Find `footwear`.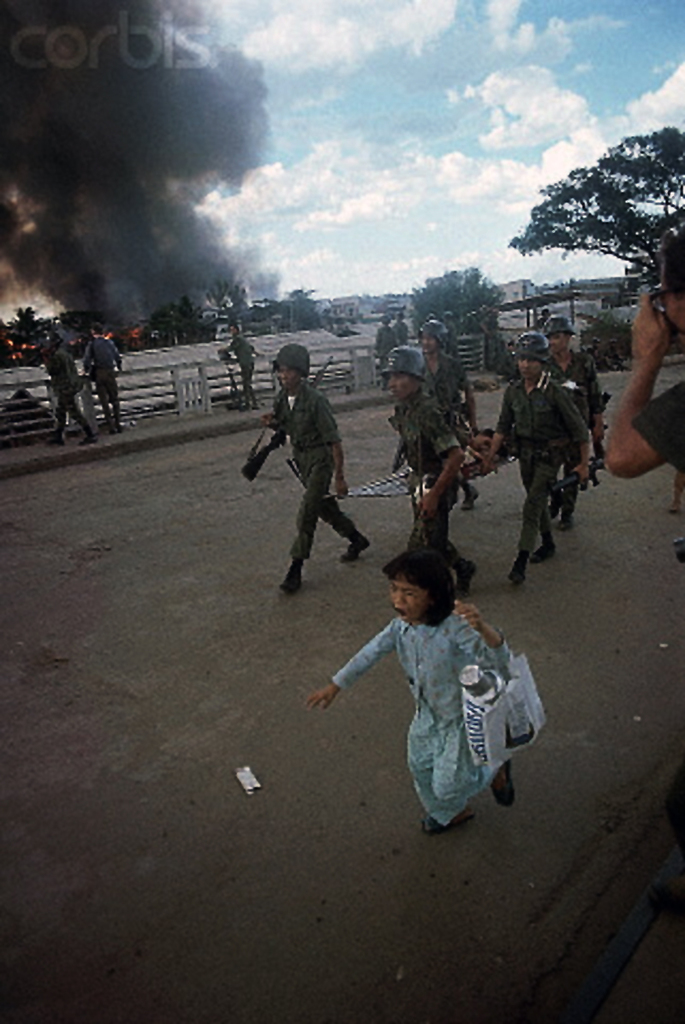
(x1=491, y1=757, x2=517, y2=812).
